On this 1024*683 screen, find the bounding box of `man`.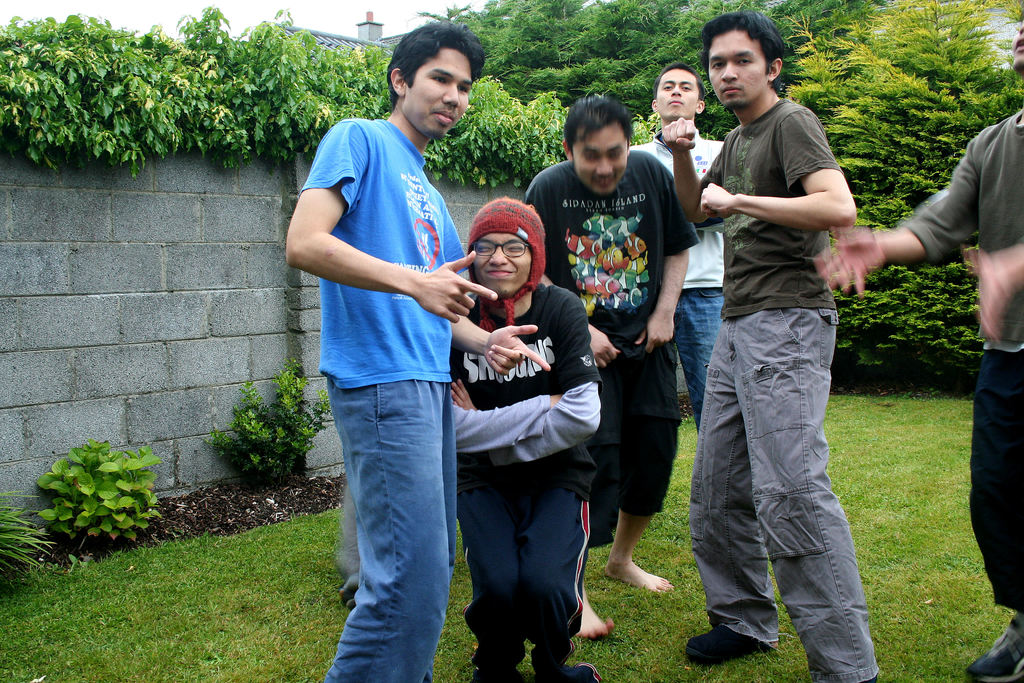
Bounding box: 811/21/1023/682.
